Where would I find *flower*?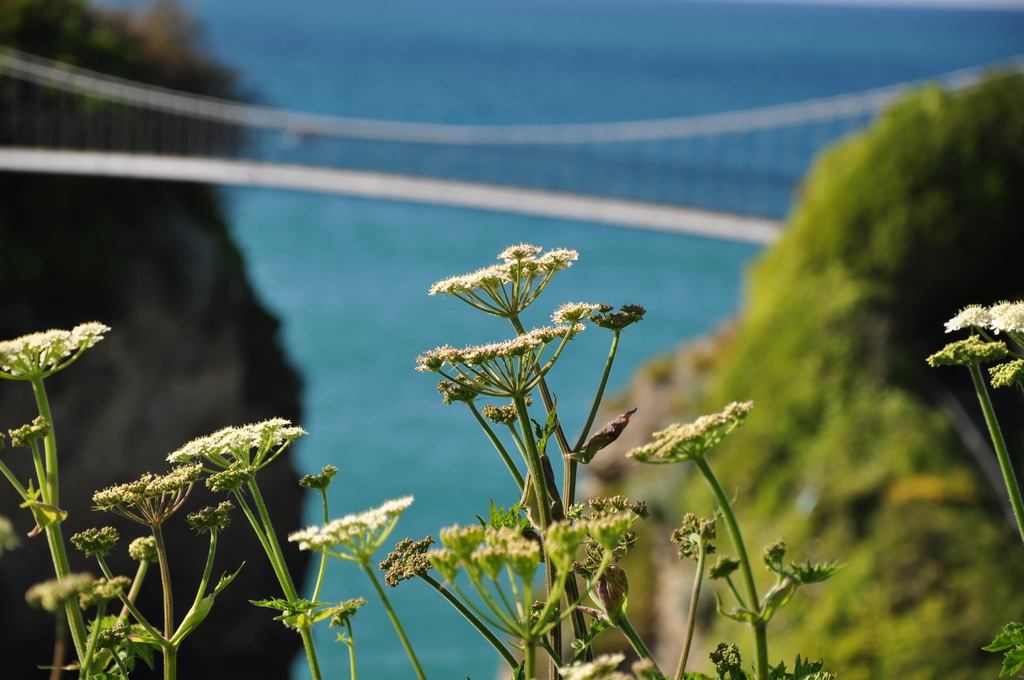
At 417/298/617/404.
